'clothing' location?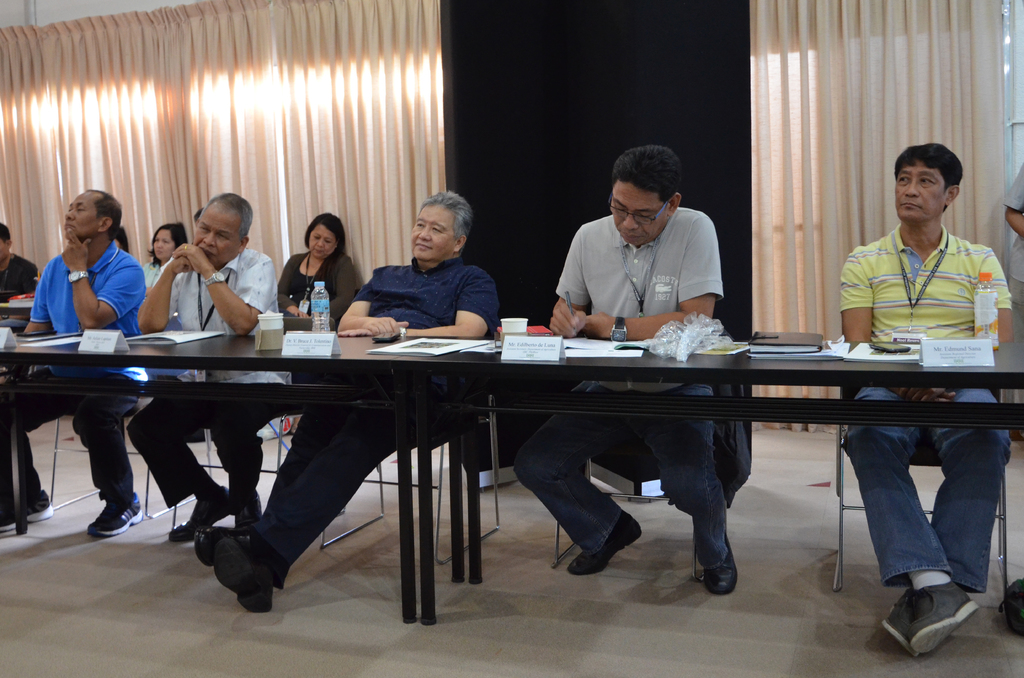
box=[835, 222, 1008, 587]
